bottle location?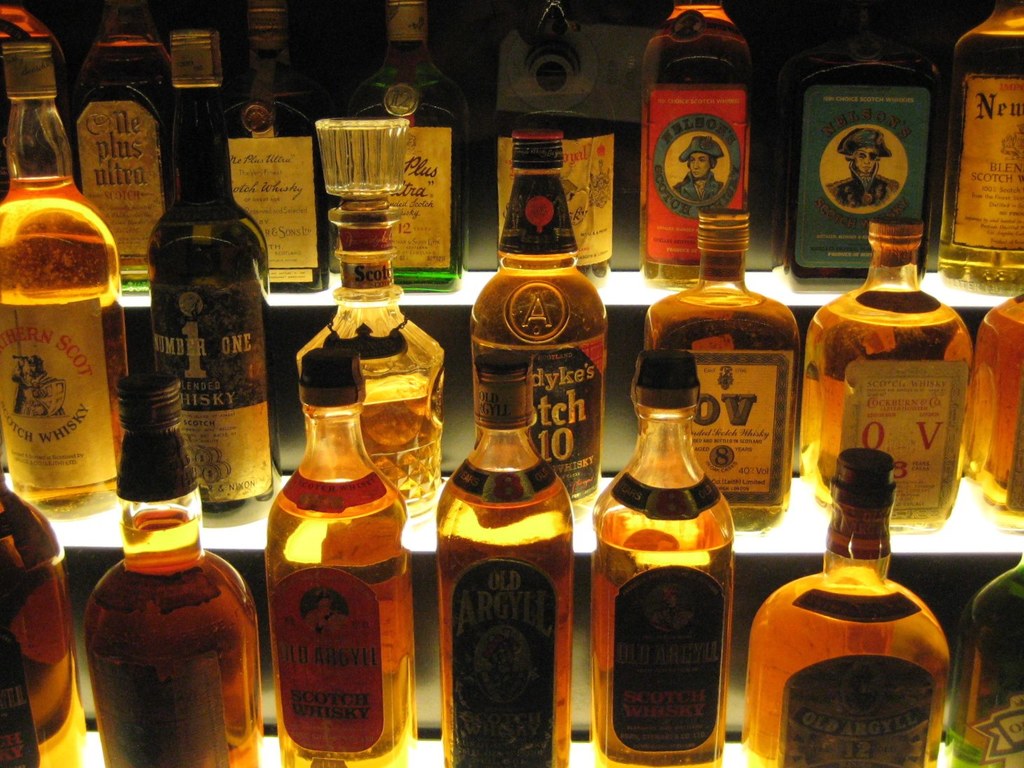
detection(589, 351, 743, 767)
